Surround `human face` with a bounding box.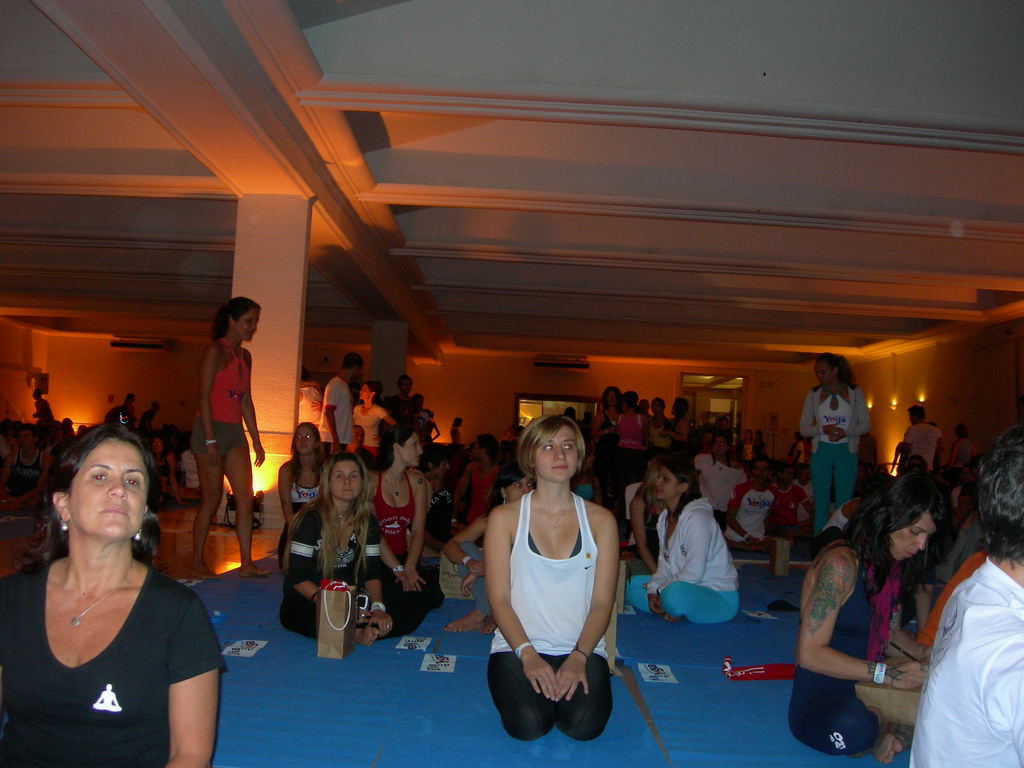
{"left": 891, "top": 513, "right": 940, "bottom": 563}.
